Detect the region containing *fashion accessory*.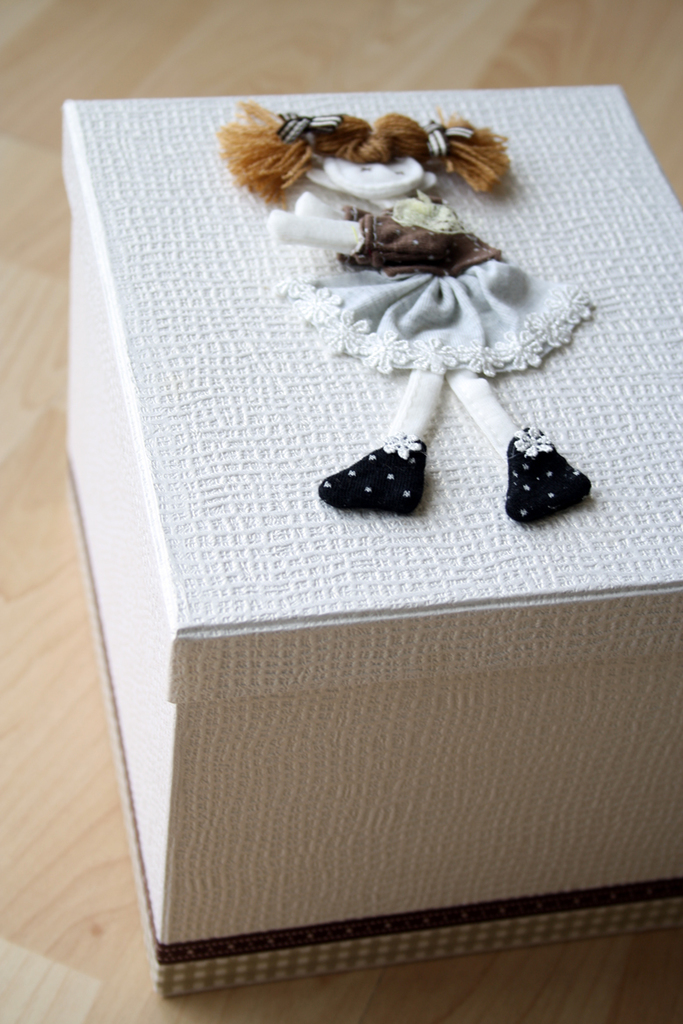
crop(313, 438, 423, 509).
